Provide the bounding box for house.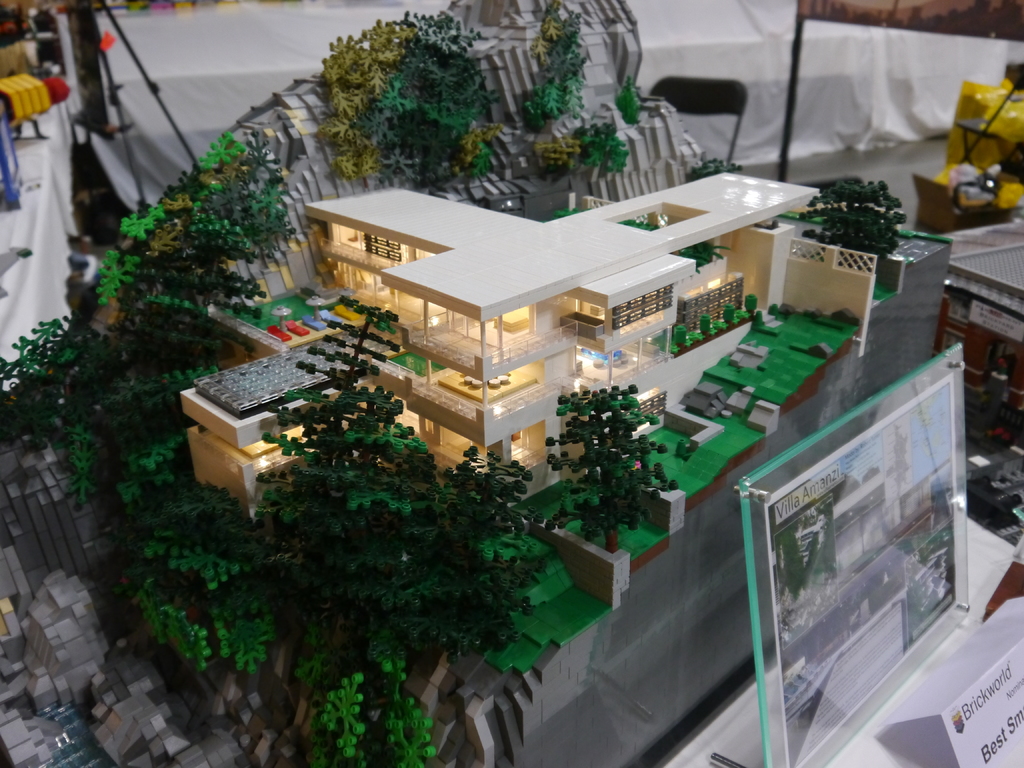
rect(178, 167, 875, 525).
